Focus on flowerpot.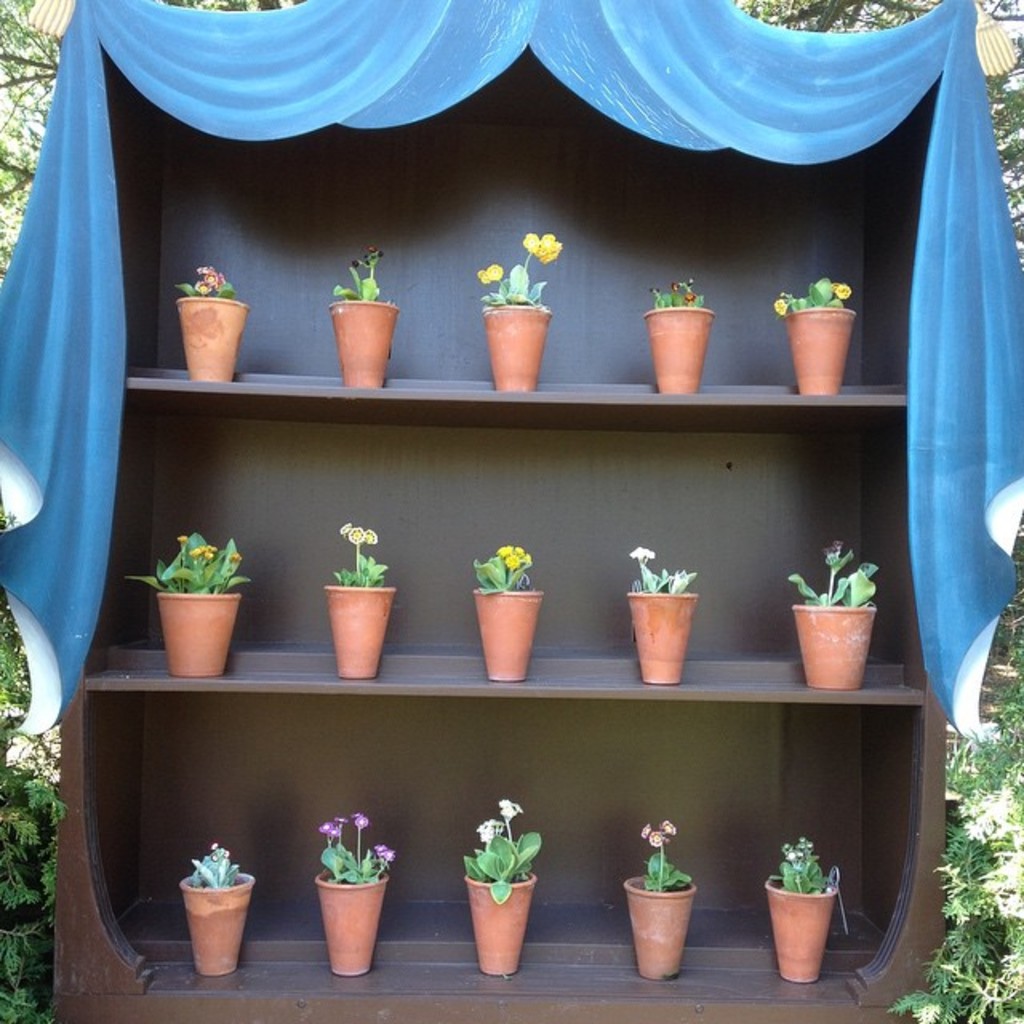
Focused at 178/296/248/387.
